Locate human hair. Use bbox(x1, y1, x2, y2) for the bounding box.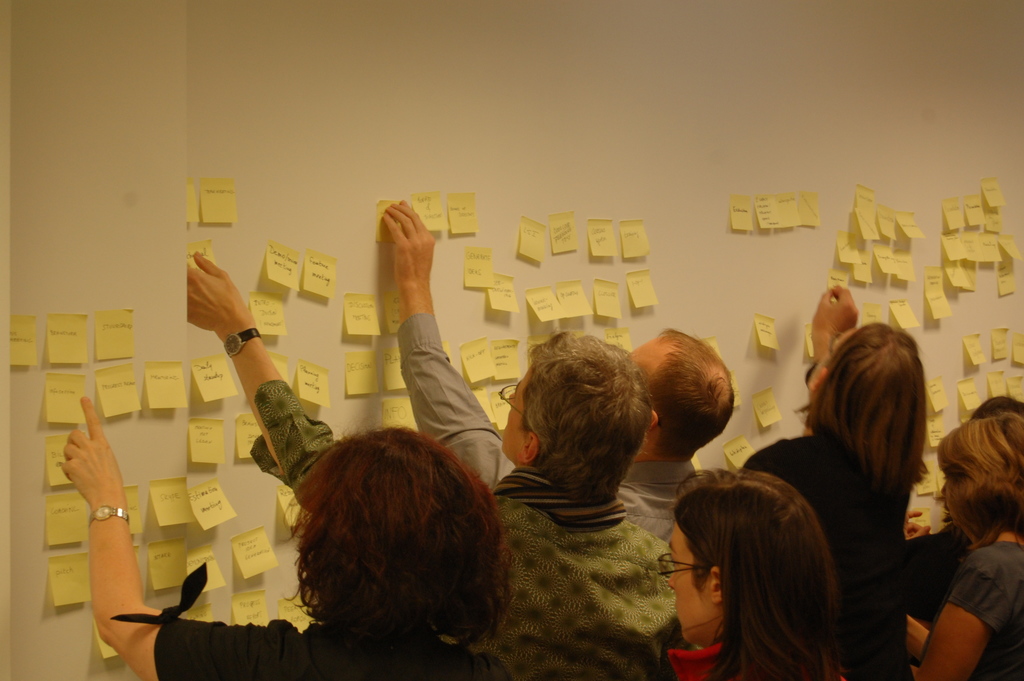
bbox(666, 477, 870, 676).
